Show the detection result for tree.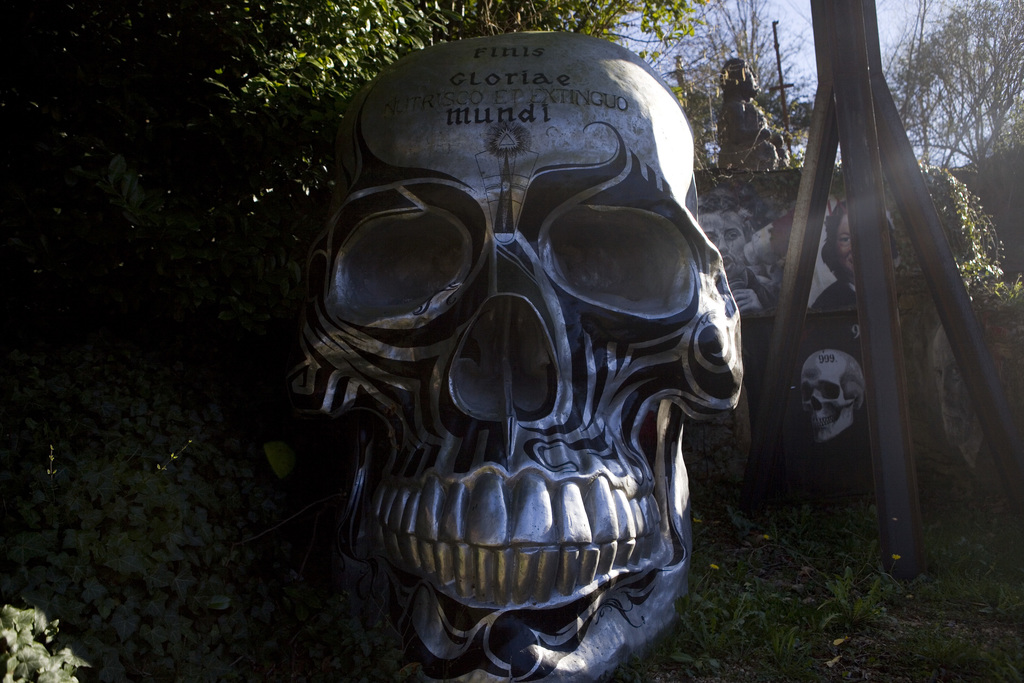
bbox=(891, 0, 1023, 169).
